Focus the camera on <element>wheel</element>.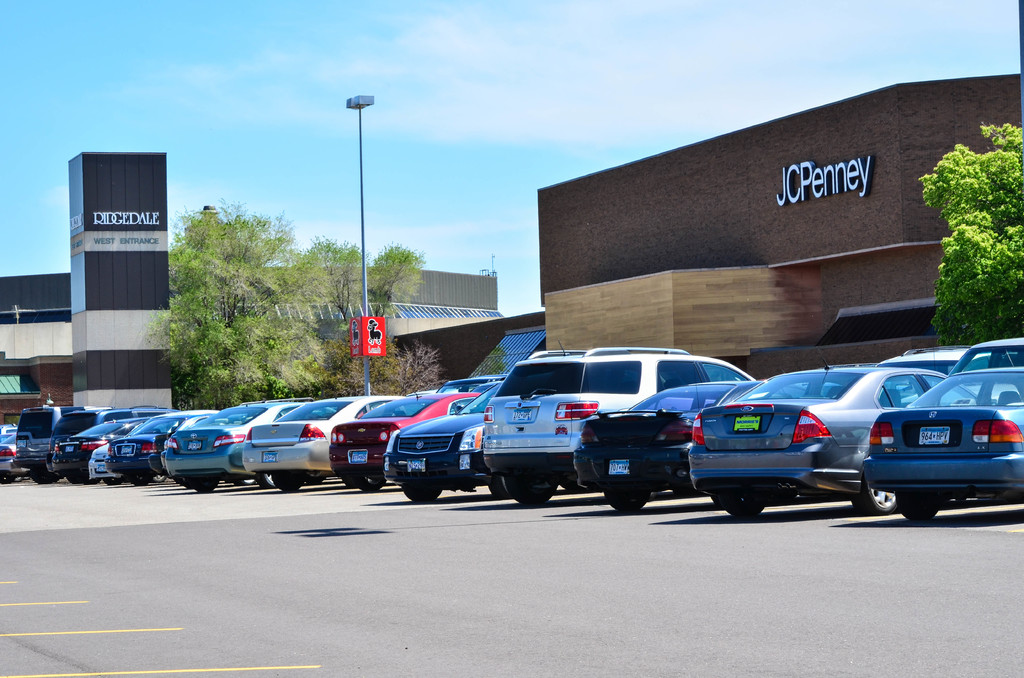
Focus region: x1=601 y1=488 x2=643 y2=512.
